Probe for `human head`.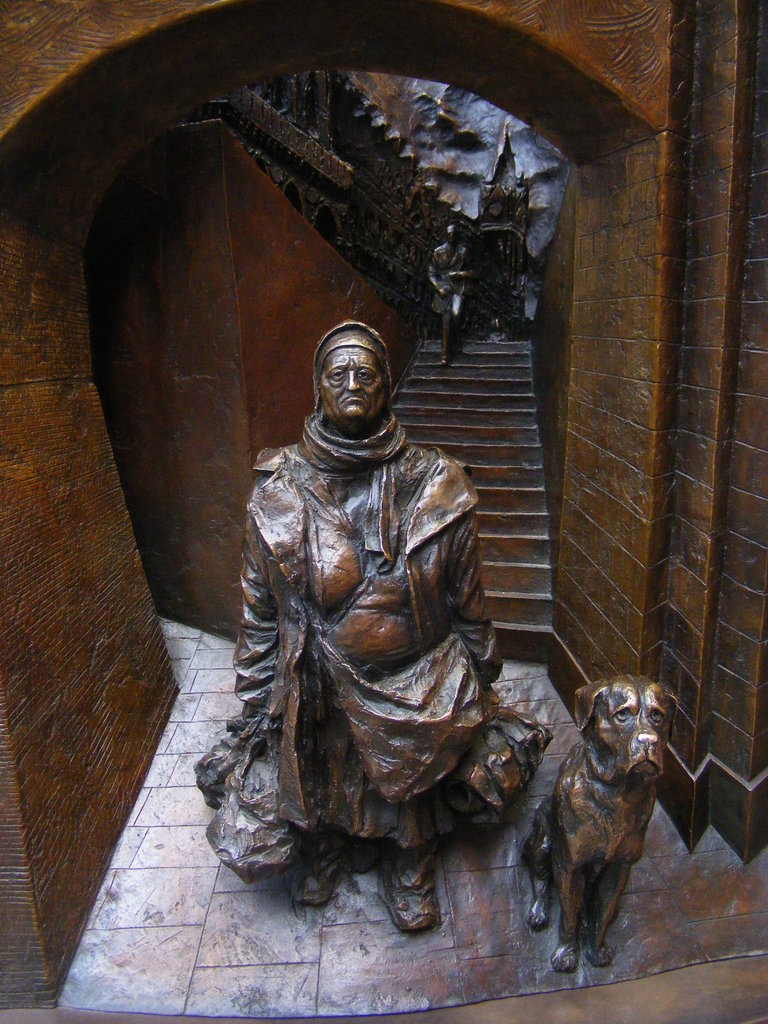
Probe result: [303,310,400,439].
